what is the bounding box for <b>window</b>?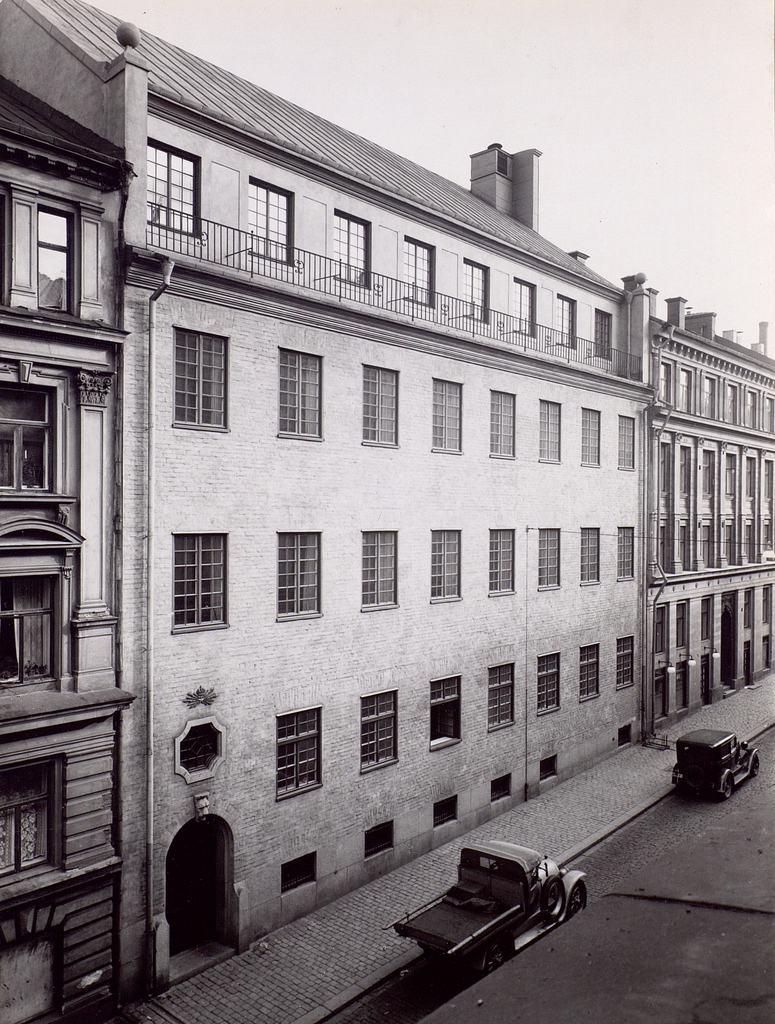
[left=276, top=539, right=325, bottom=616].
